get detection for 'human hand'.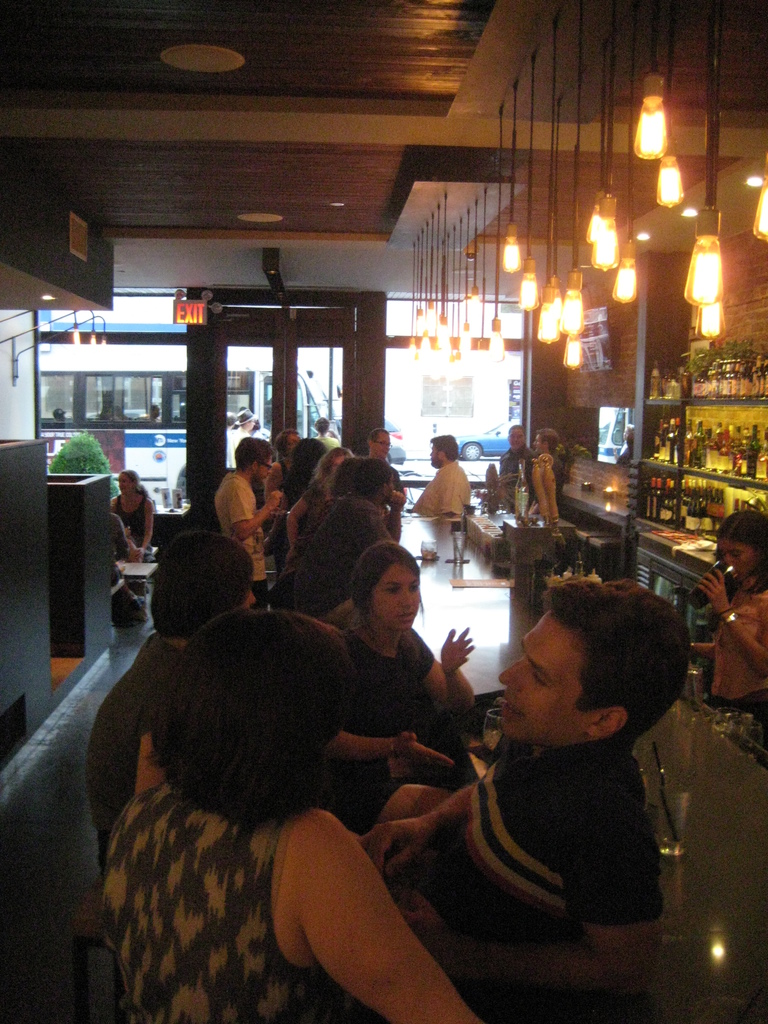
Detection: {"x1": 365, "y1": 817, "x2": 431, "y2": 874}.
